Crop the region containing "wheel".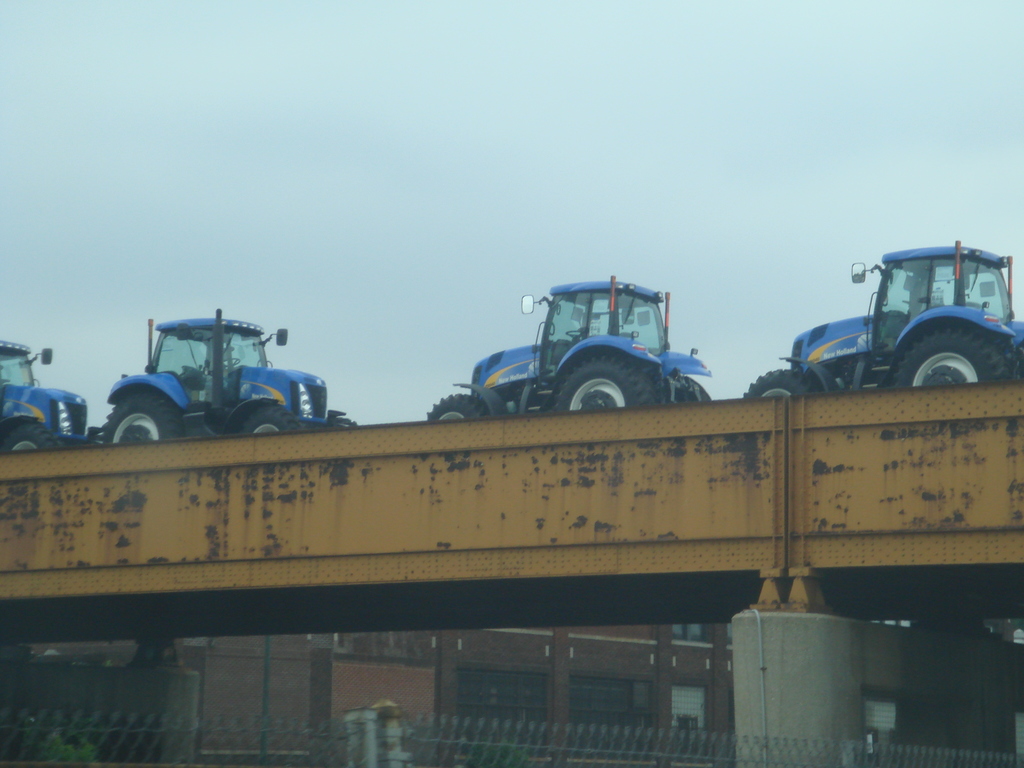
Crop region: bbox=[223, 353, 241, 369].
